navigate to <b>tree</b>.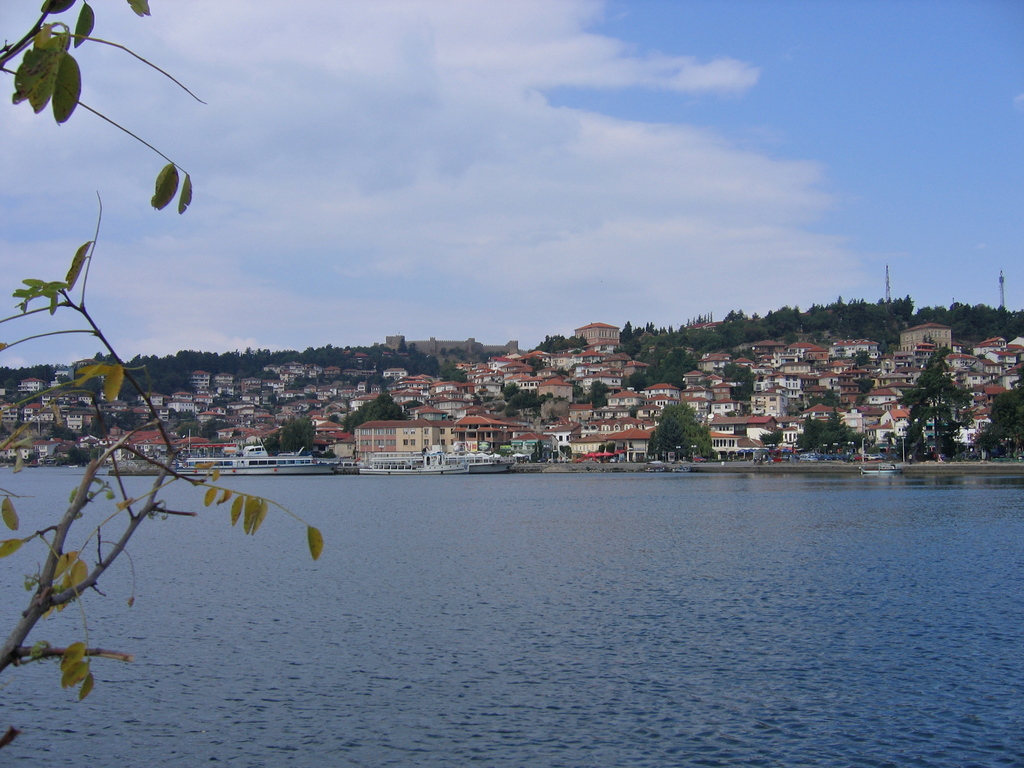
Navigation target: bbox=(726, 382, 749, 402).
